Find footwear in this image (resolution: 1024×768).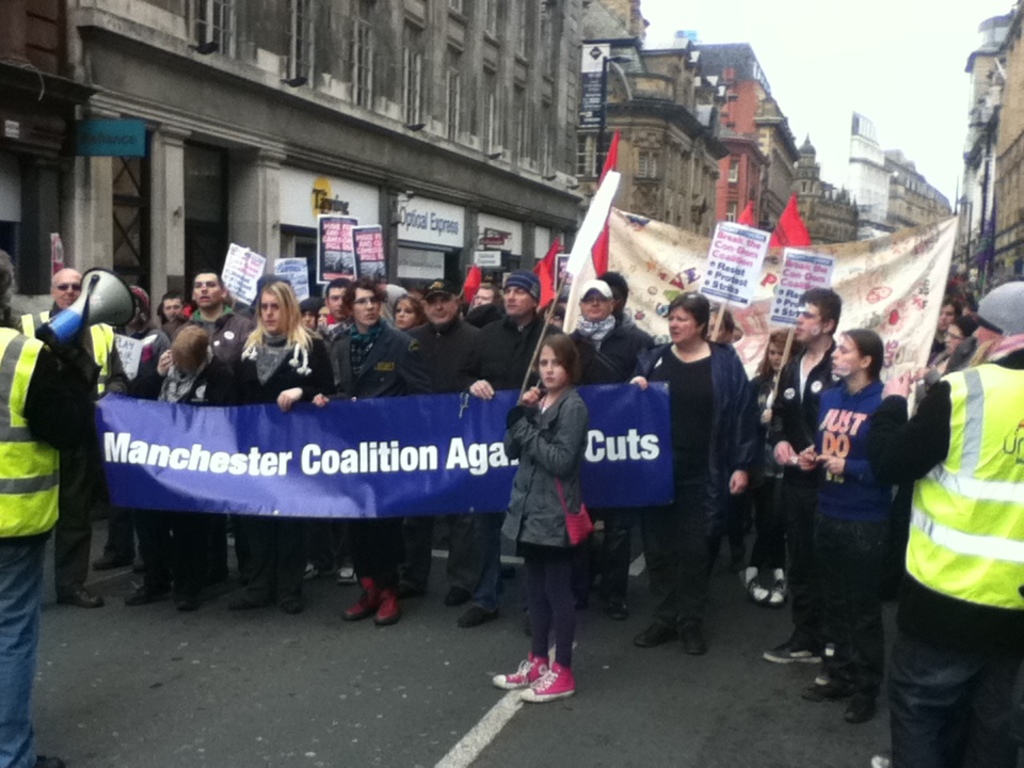
l=765, t=639, r=826, b=663.
